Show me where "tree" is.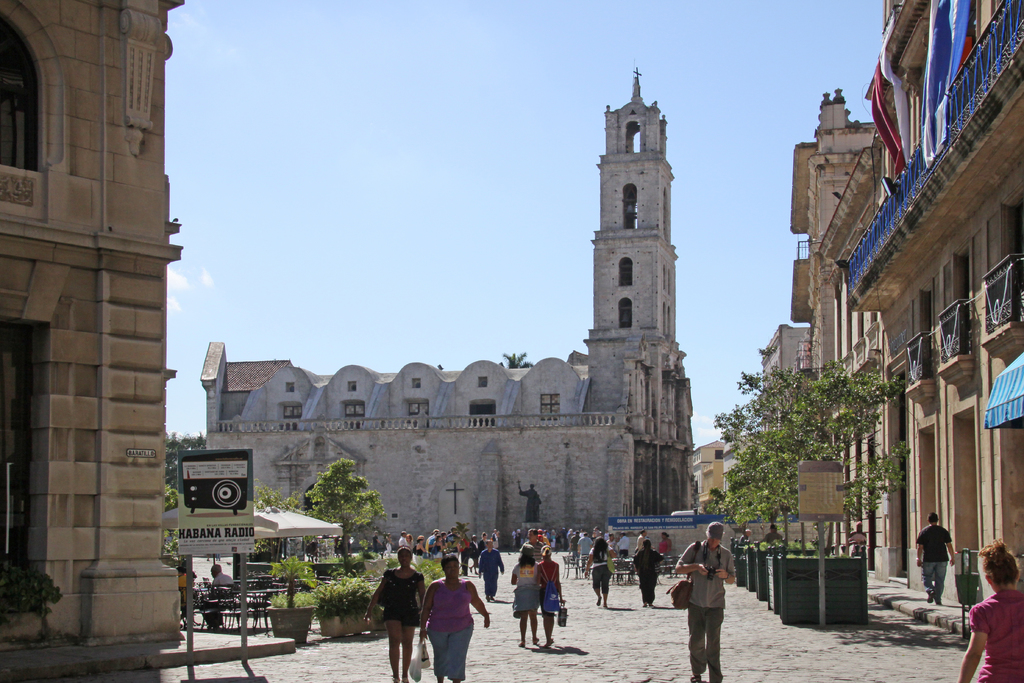
"tree" is at select_region(305, 454, 379, 578).
